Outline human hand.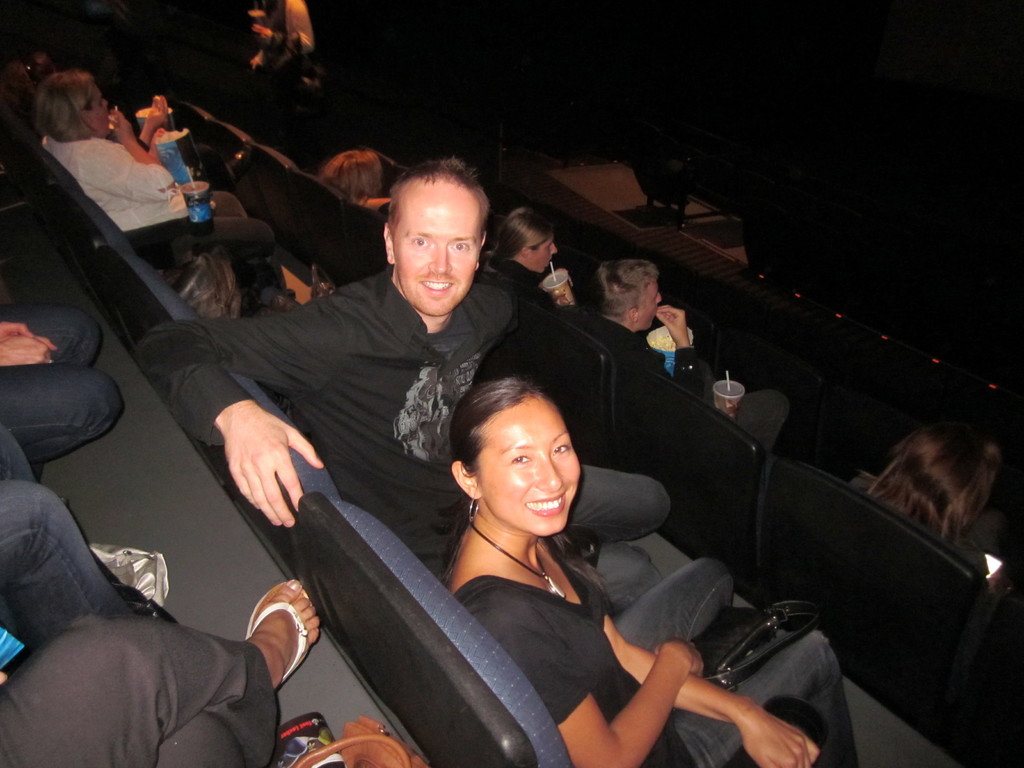
Outline: [left=737, top=704, right=822, bottom=767].
